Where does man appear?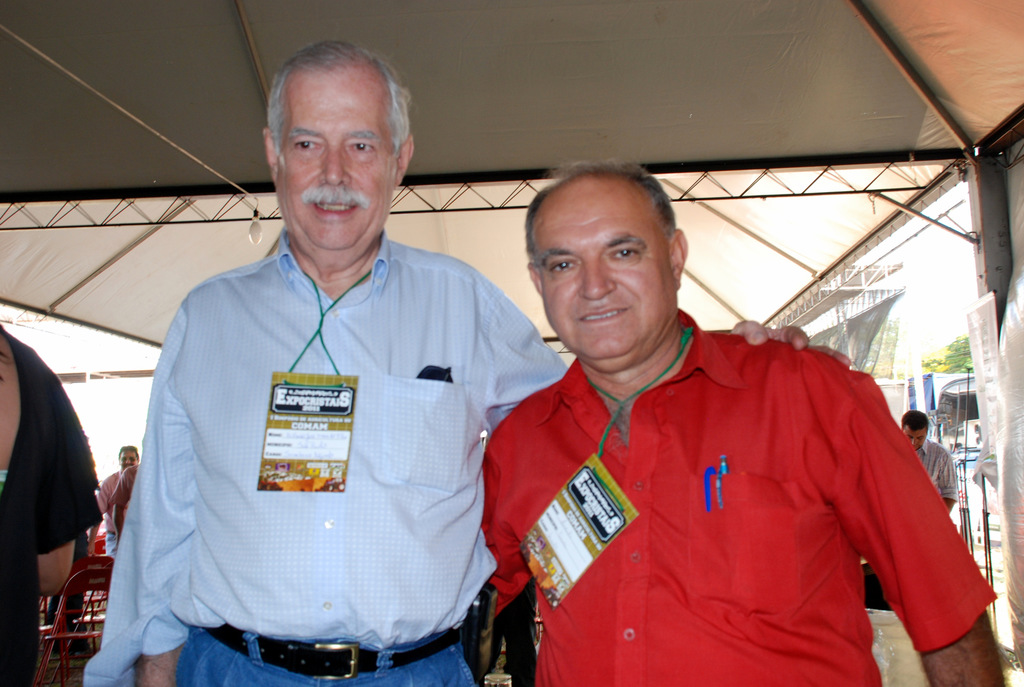
Appears at {"left": 903, "top": 415, "right": 959, "bottom": 530}.
